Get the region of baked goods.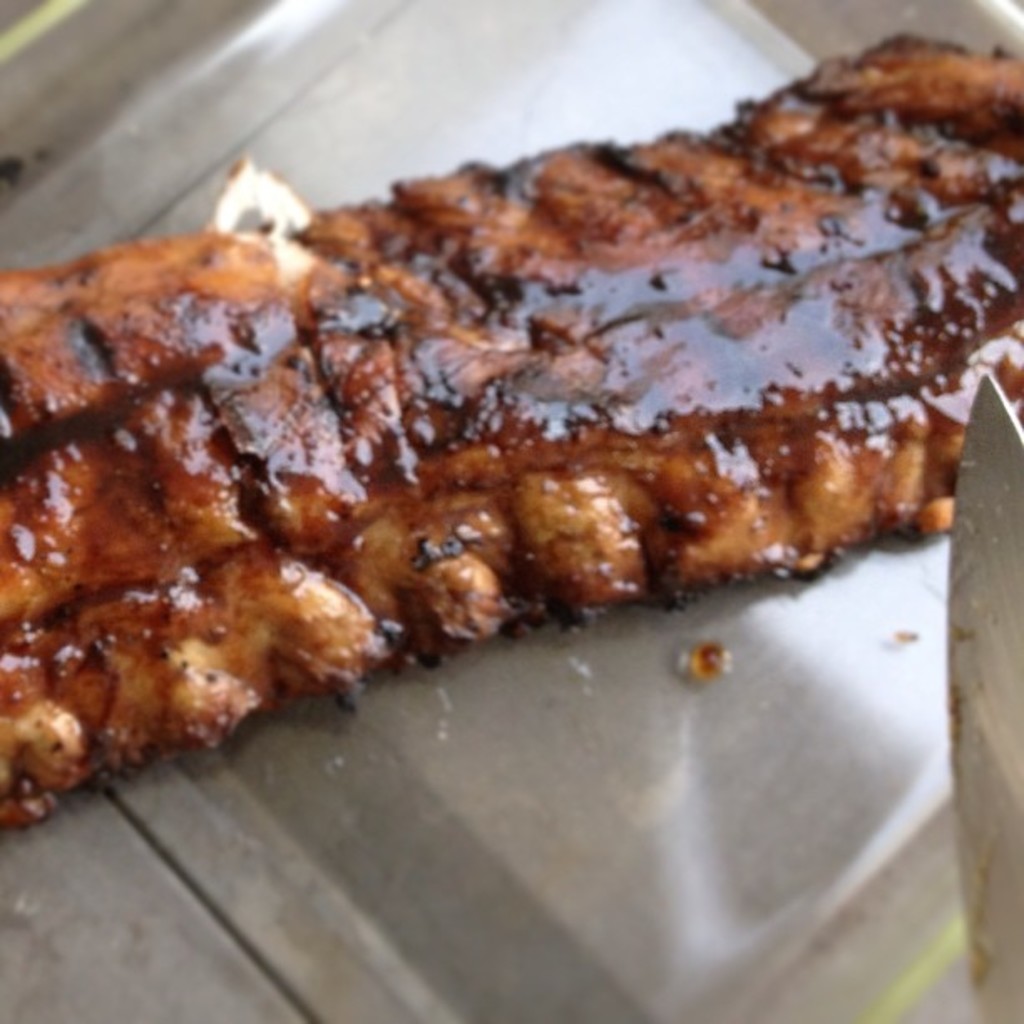
0 131 1006 763.
